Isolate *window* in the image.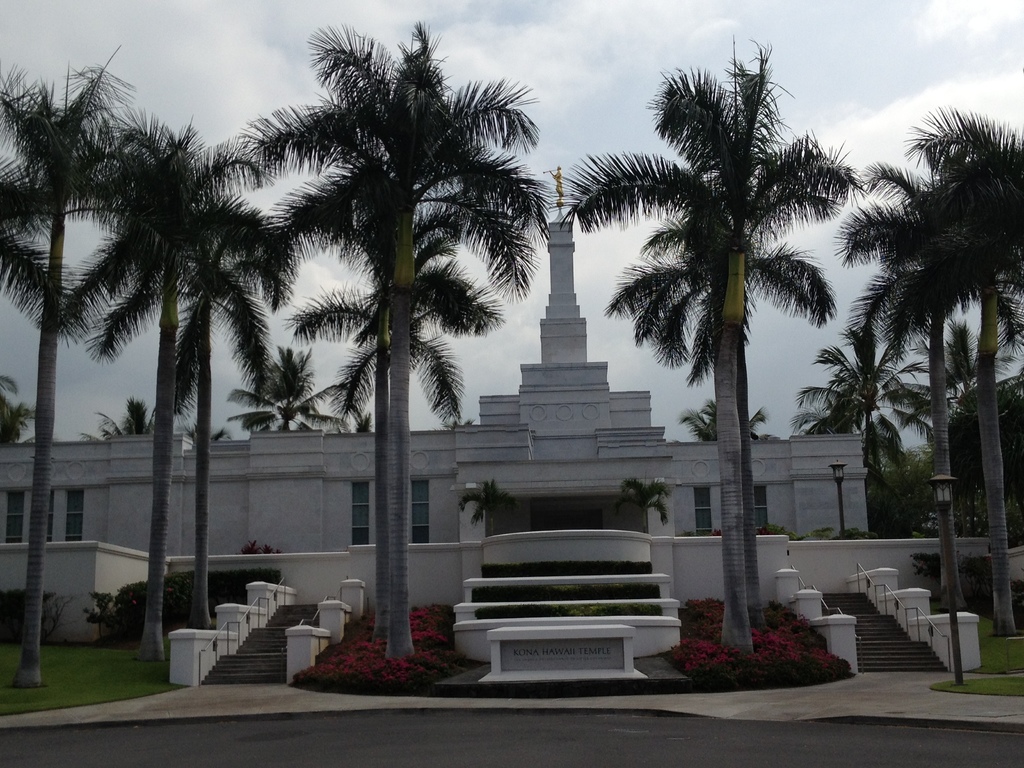
Isolated region: bbox=[6, 492, 25, 542].
